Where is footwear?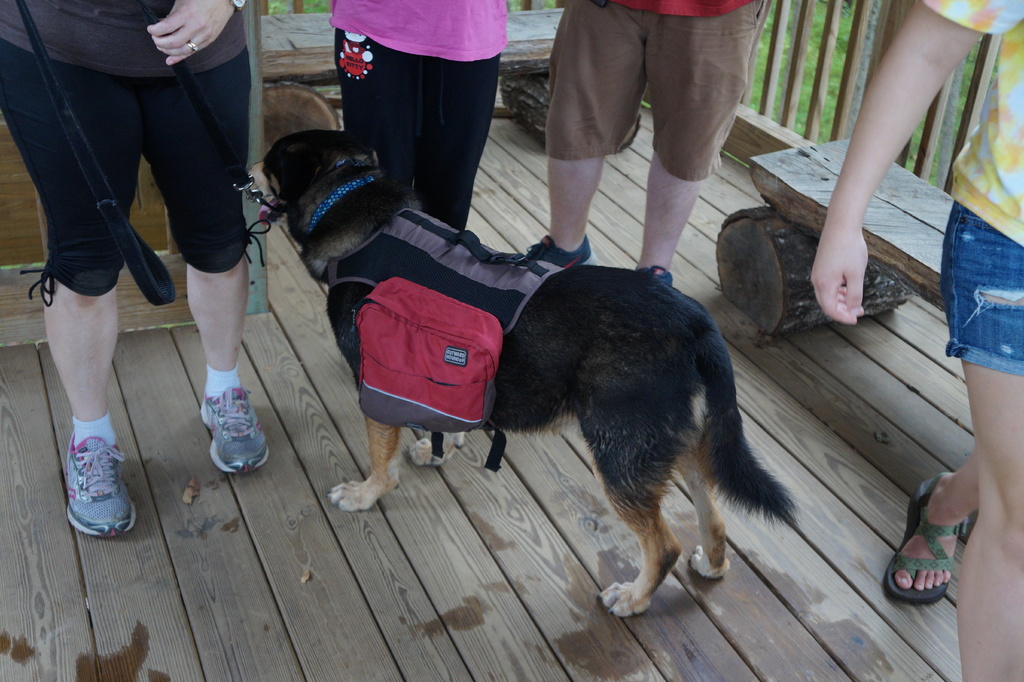
<region>46, 400, 140, 549</region>.
